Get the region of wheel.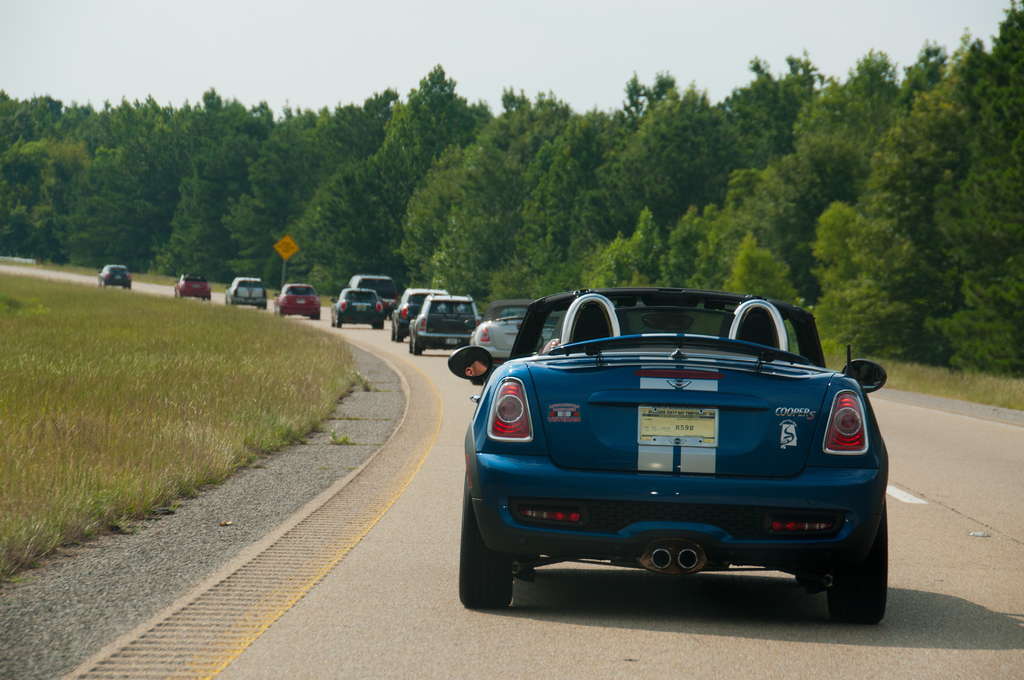
Rect(397, 330, 405, 340).
